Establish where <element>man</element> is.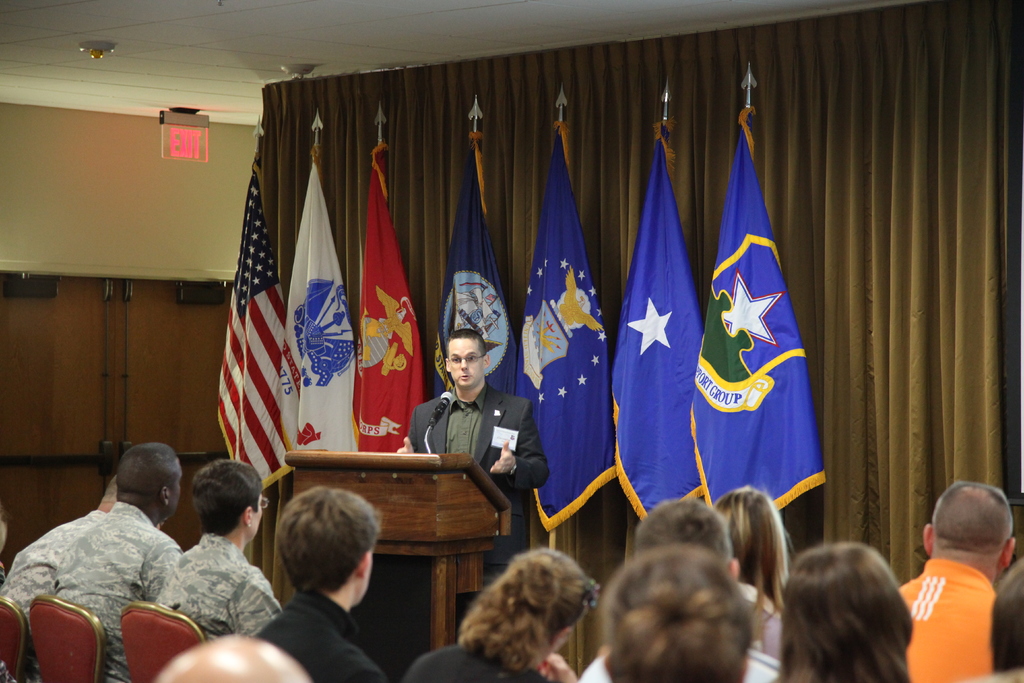
Established at left=0, top=477, right=116, bottom=633.
